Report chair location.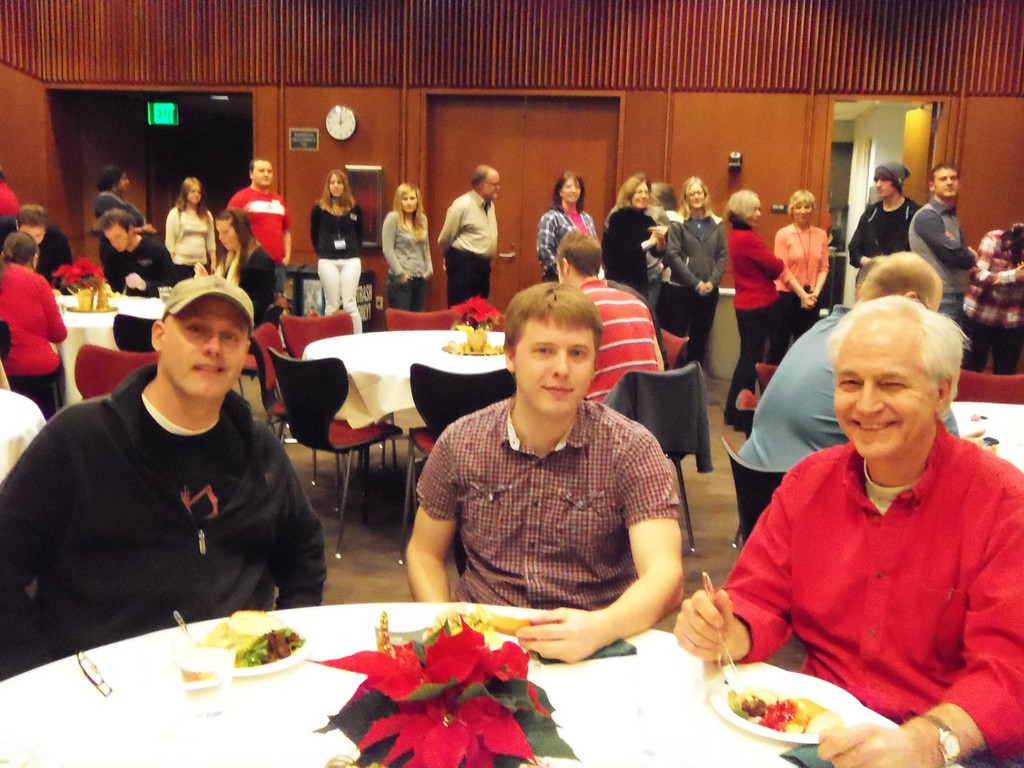
Report: [275,314,360,460].
